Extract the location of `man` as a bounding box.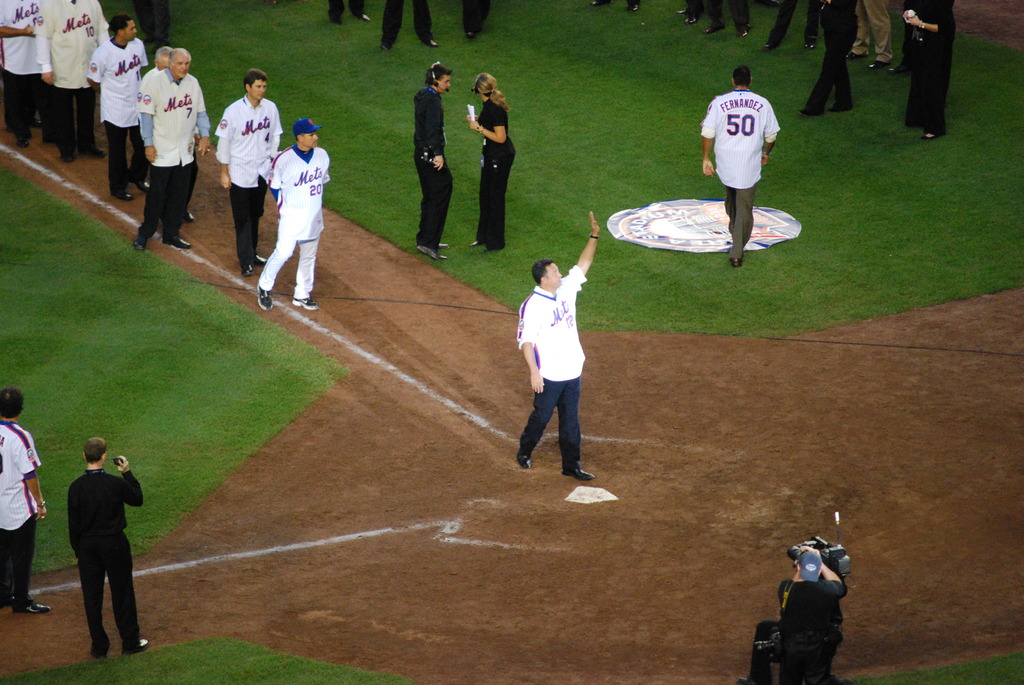
l=0, t=0, r=60, b=145.
